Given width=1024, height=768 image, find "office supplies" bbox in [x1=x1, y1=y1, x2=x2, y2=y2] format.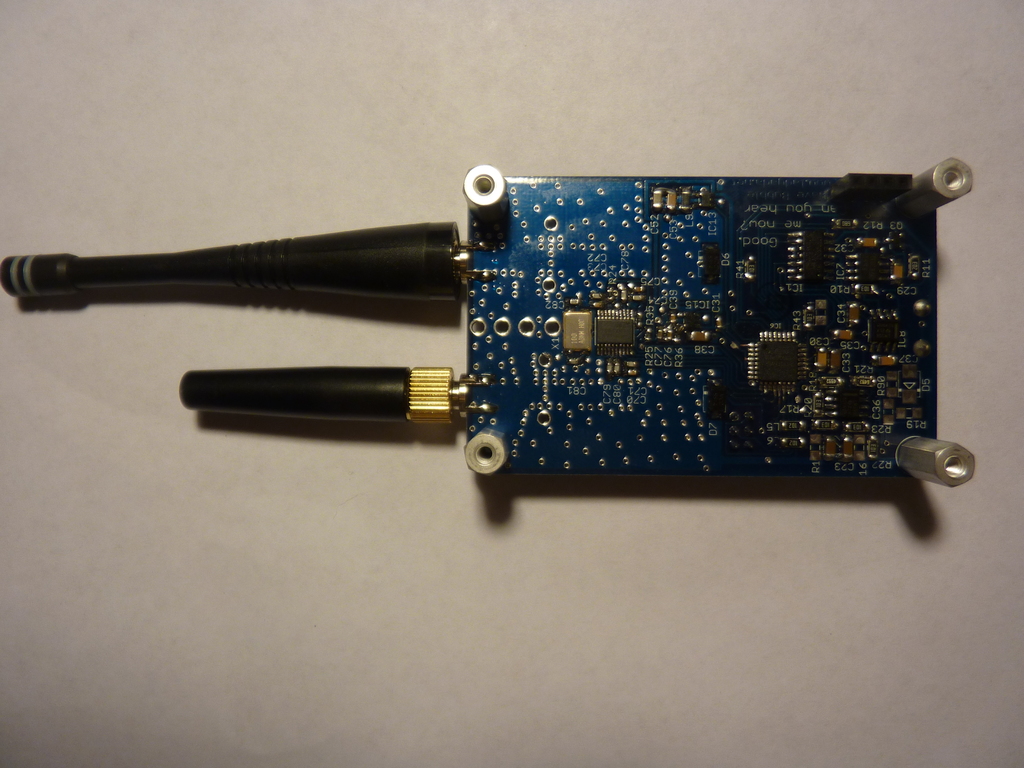
[x1=142, y1=191, x2=941, y2=470].
